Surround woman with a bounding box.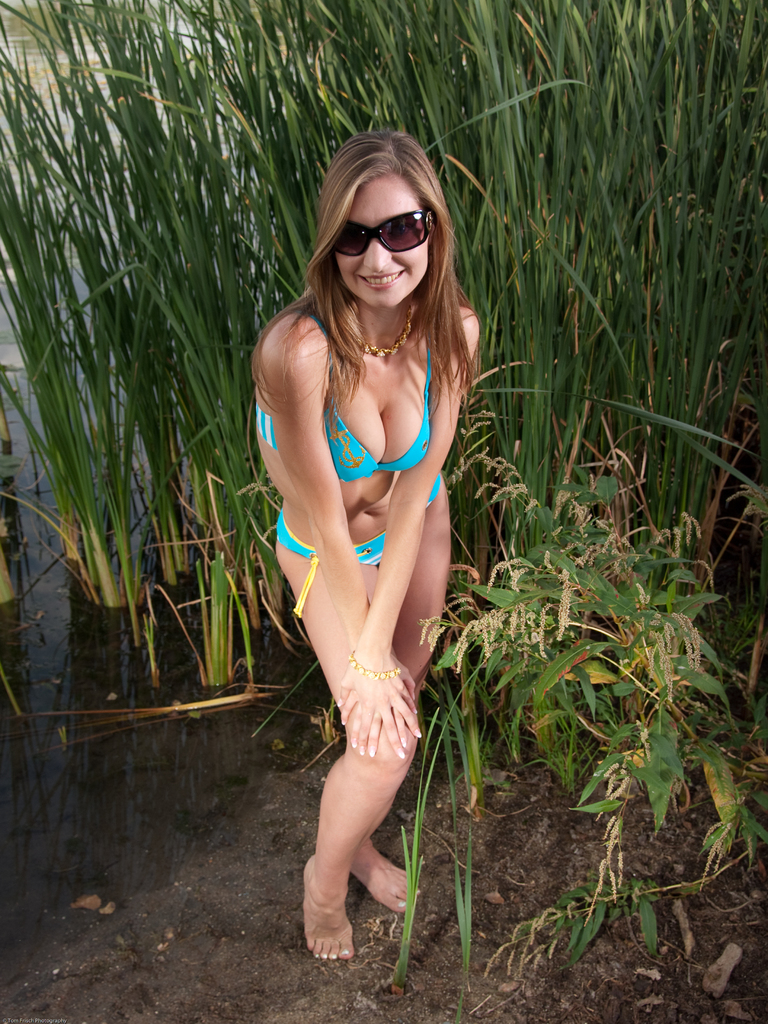
rect(238, 74, 486, 984).
